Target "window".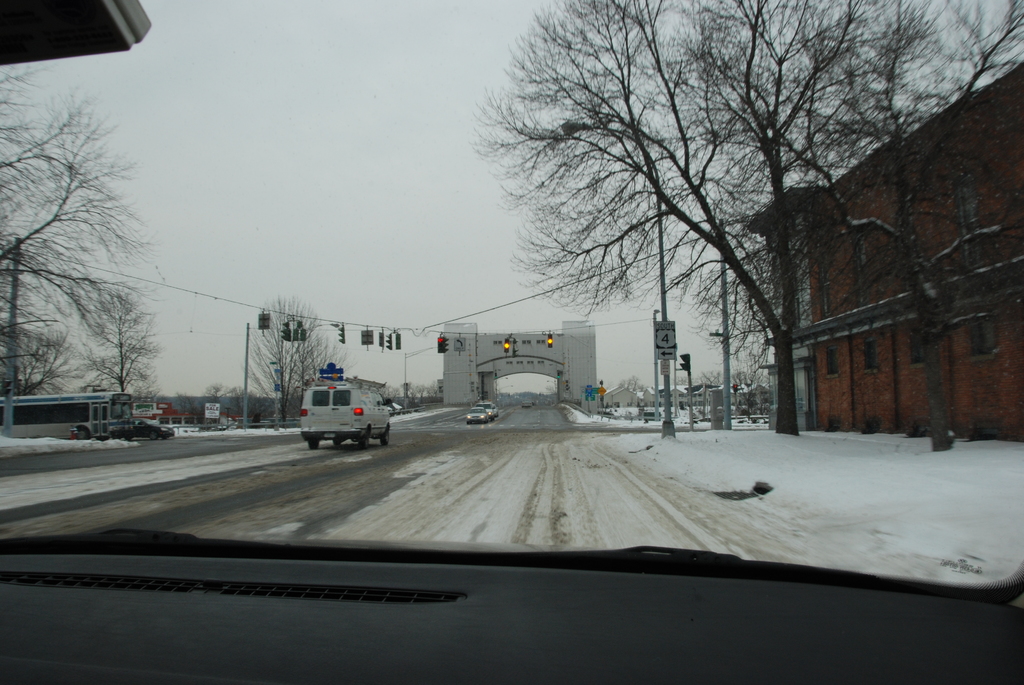
Target region: {"left": 865, "top": 340, "right": 879, "bottom": 375}.
